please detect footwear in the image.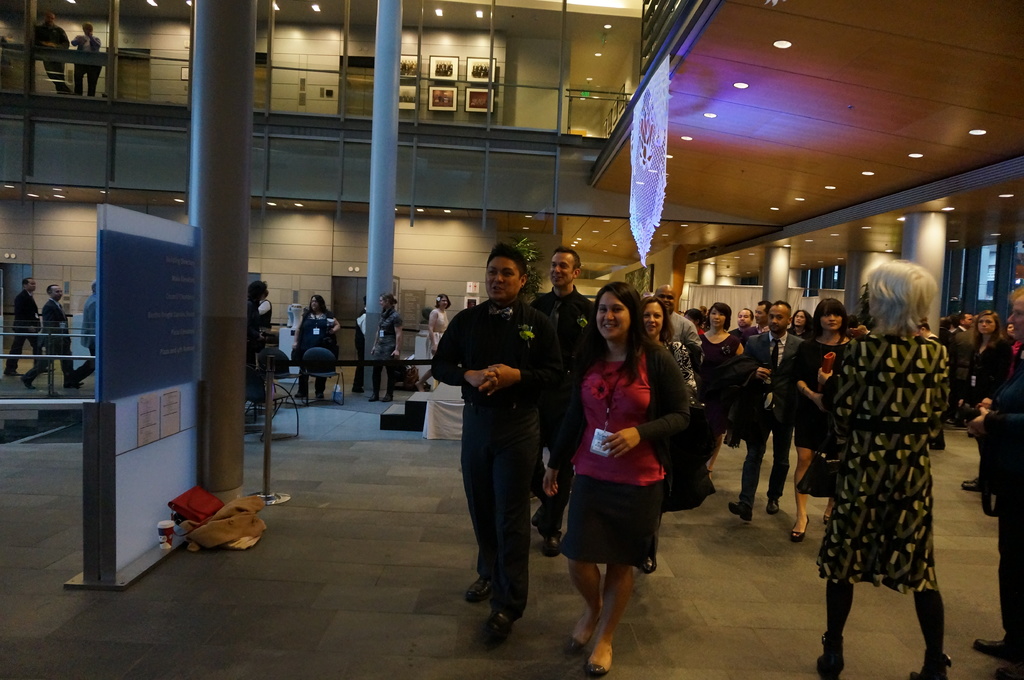
(538, 537, 561, 557).
